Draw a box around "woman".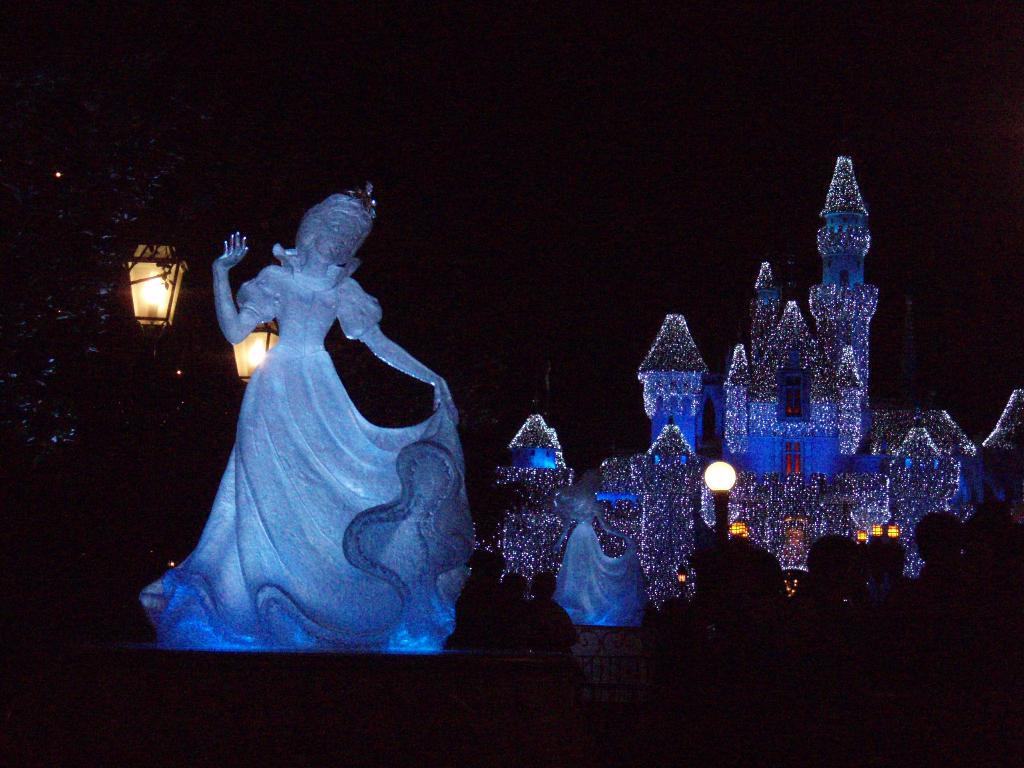
(543,467,655,622).
